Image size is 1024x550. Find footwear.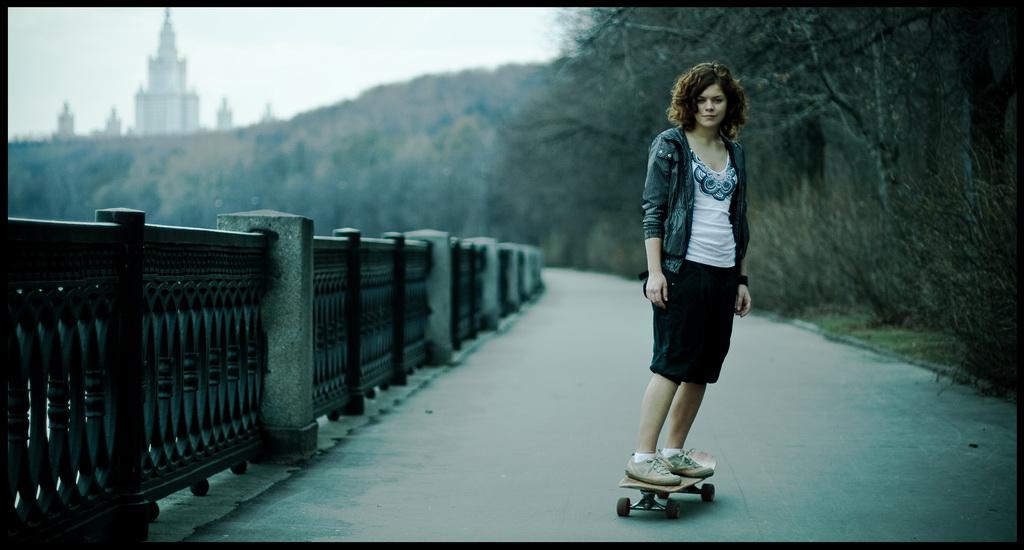
locate(666, 434, 714, 481).
